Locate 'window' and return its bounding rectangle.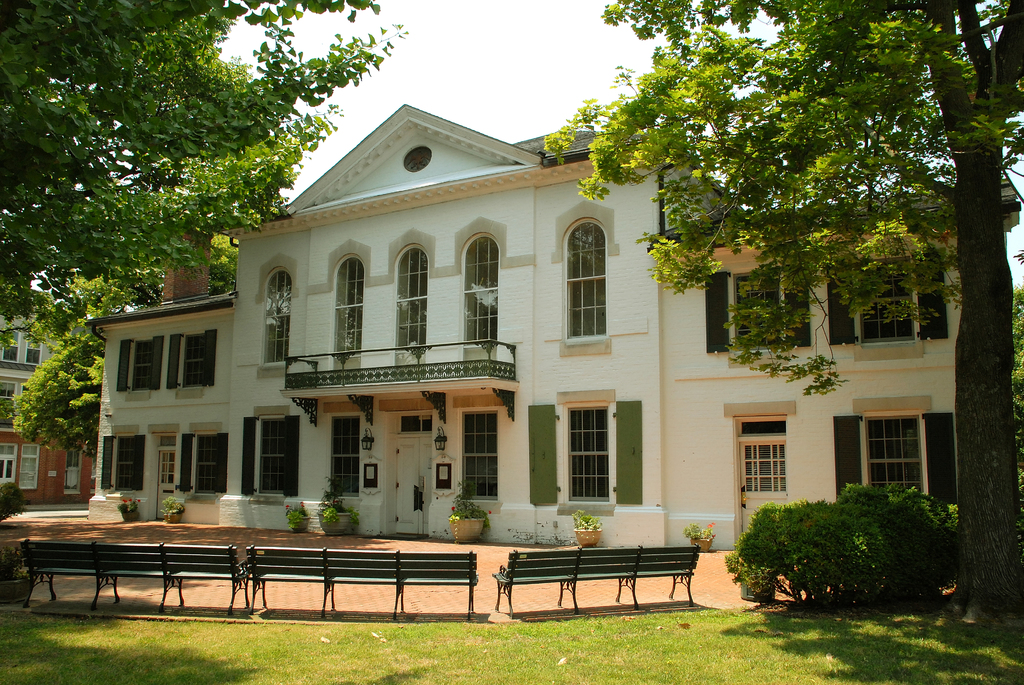
box(24, 334, 45, 365).
